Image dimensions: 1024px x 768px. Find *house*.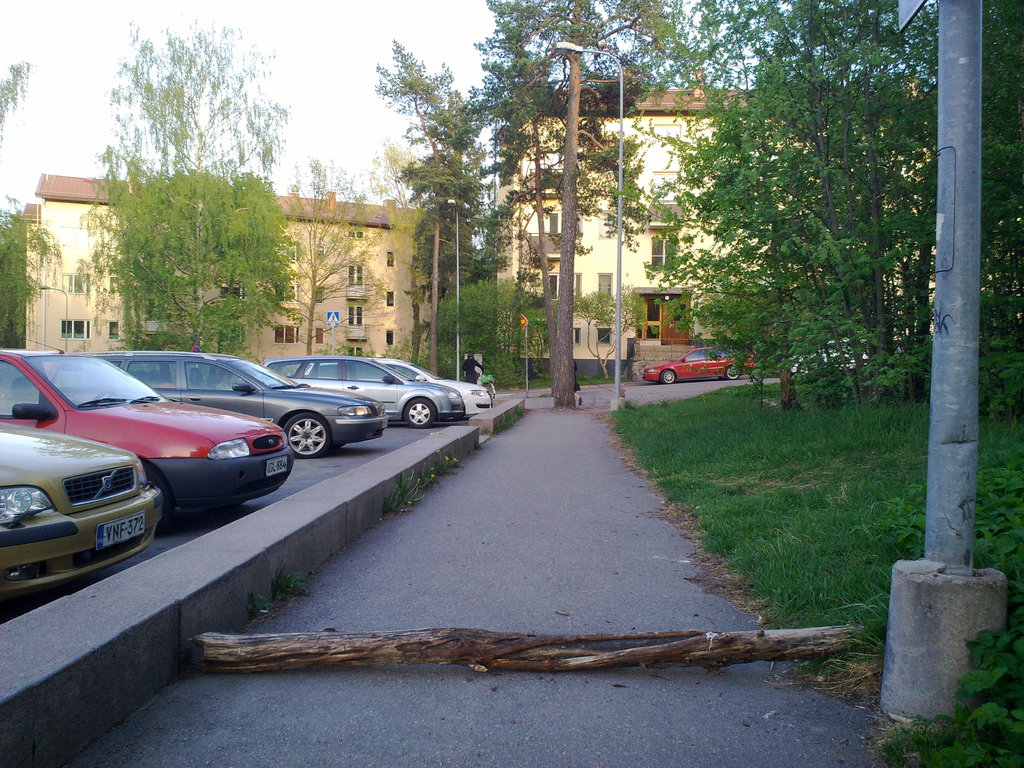
detection(493, 81, 941, 380).
